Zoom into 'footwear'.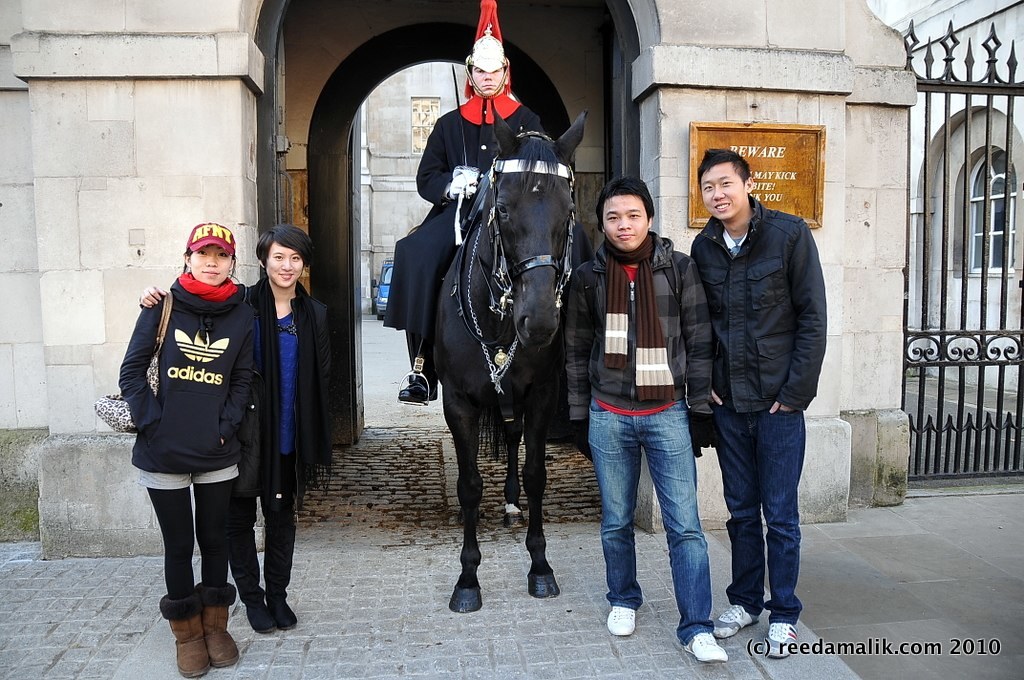
Zoom target: left=604, top=606, right=639, bottom=635.
